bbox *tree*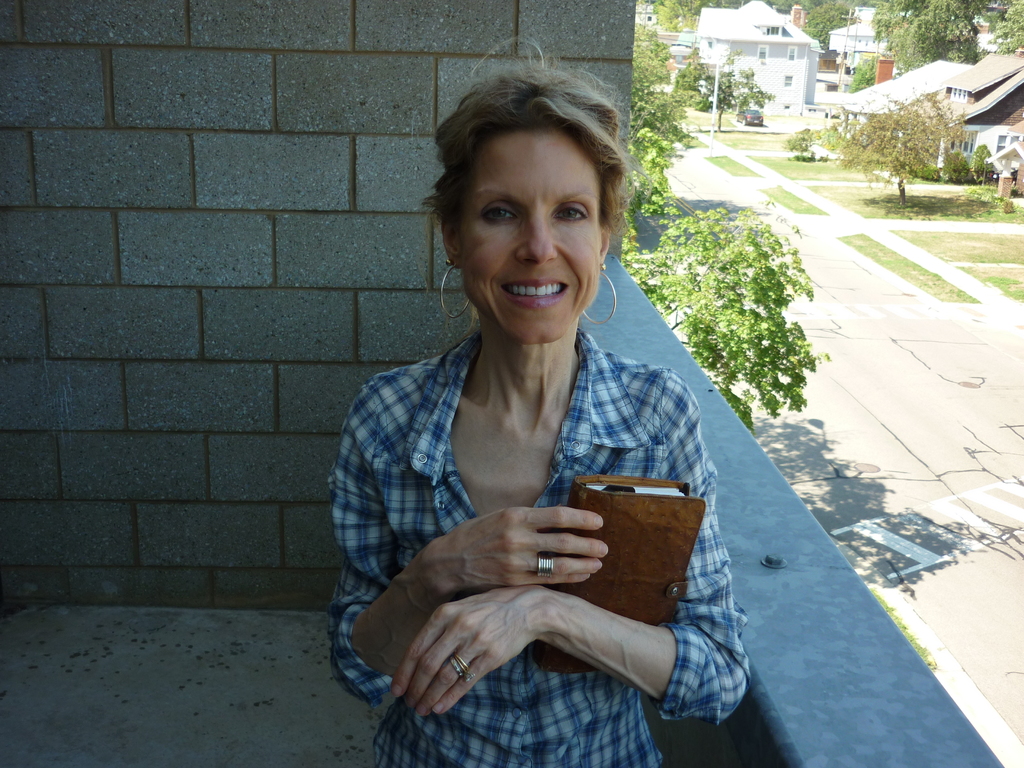
<box>867,0,909,73</box>
